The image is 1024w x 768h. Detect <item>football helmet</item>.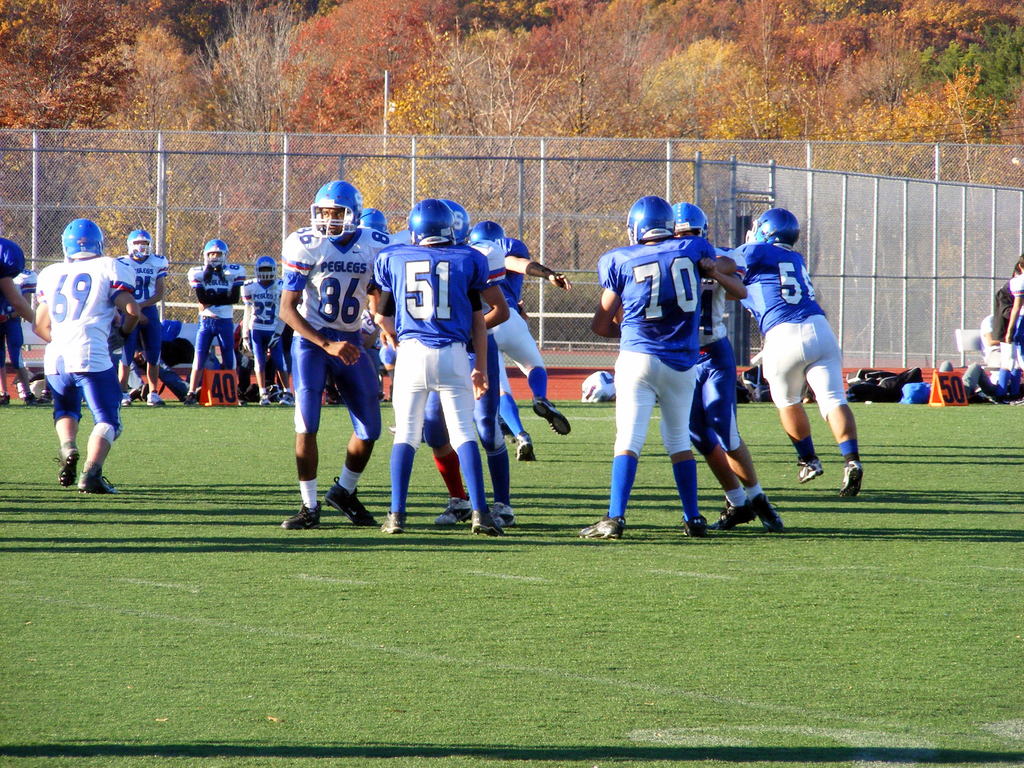
Detection: <bbox>60, 218, 104, 262</bbox>.
